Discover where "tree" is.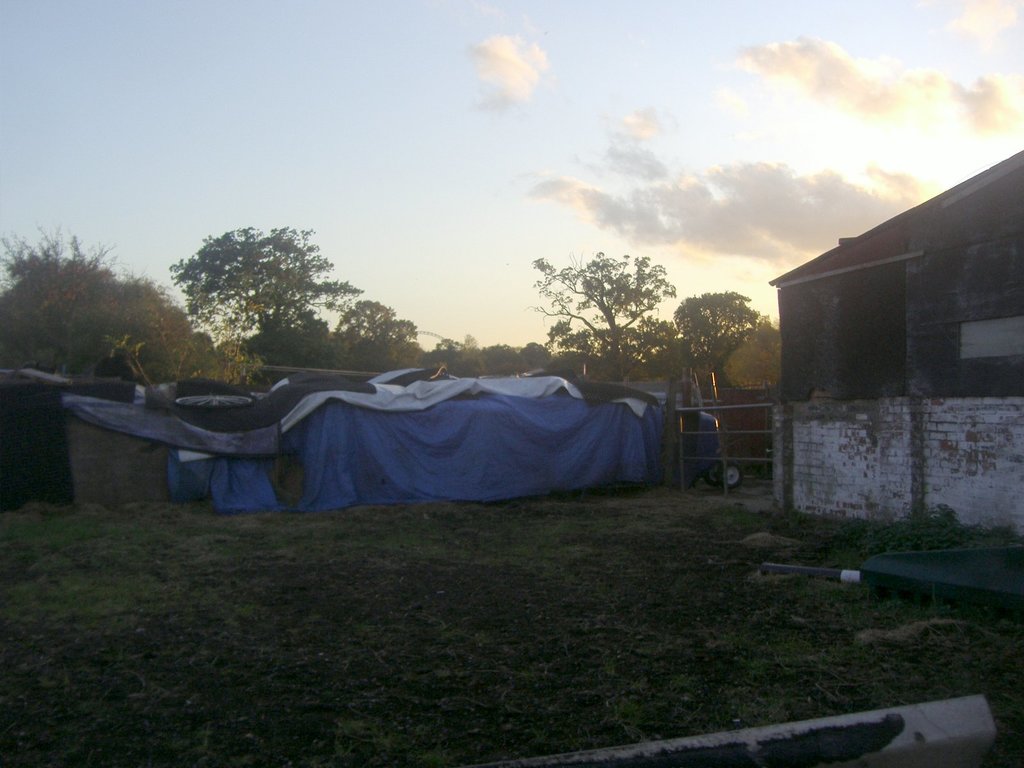
Discovered at bbox(527, 241, 689, 387).
